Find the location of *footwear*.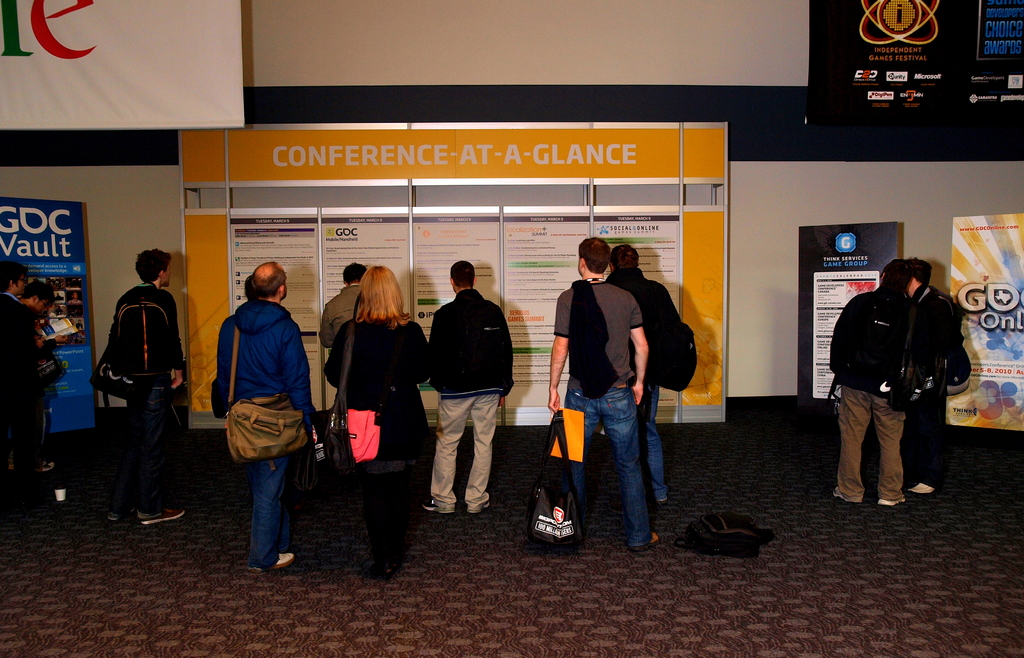
Location: x1=913, y1=480, x2=934, y2=495.
